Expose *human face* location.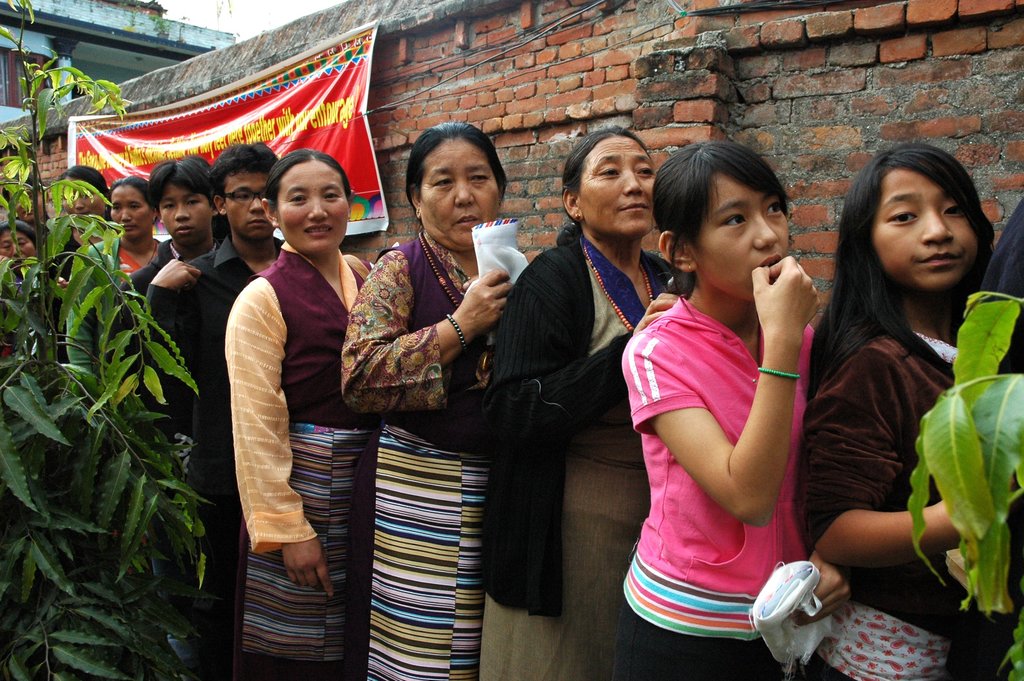
Exposed at pyautogui.locateOnScreen(0, 233, 39, 253).
